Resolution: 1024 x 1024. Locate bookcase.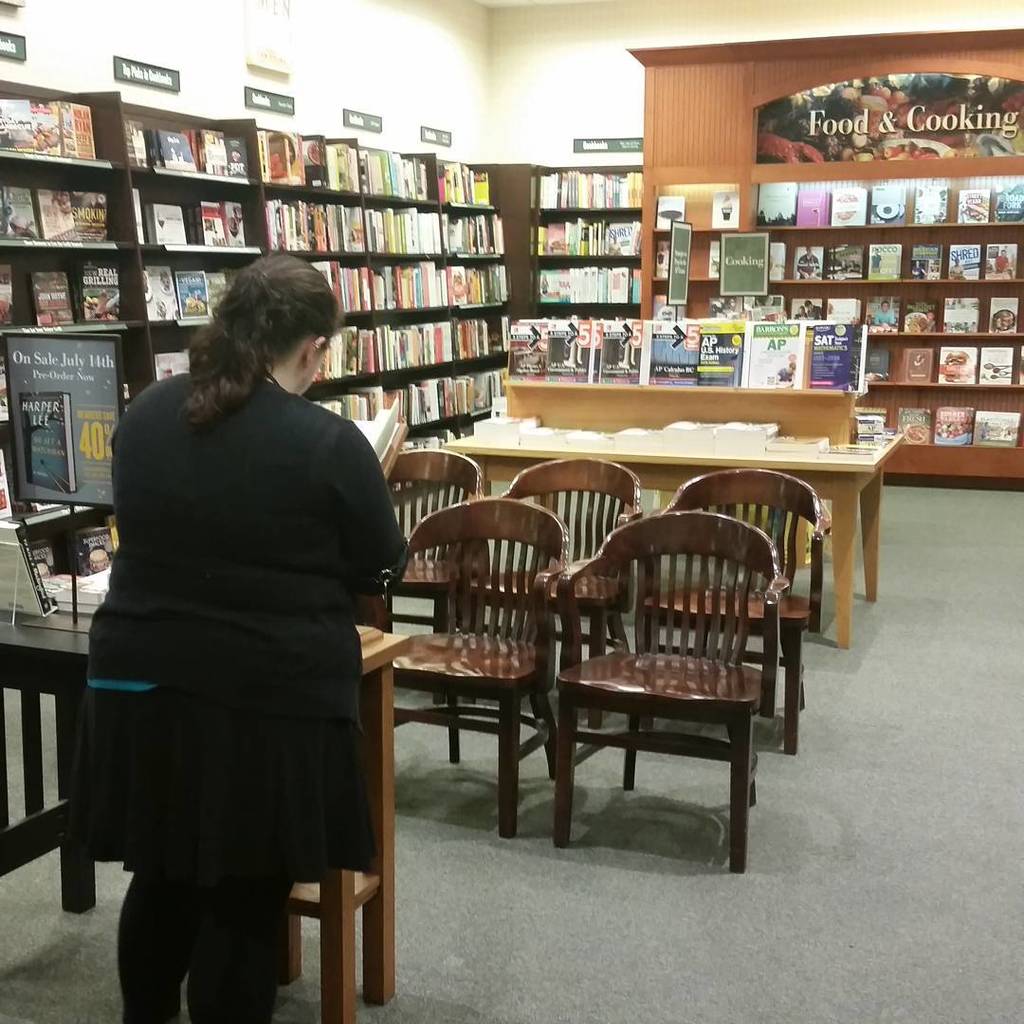
BBox(577, 160, 1023, 500).
